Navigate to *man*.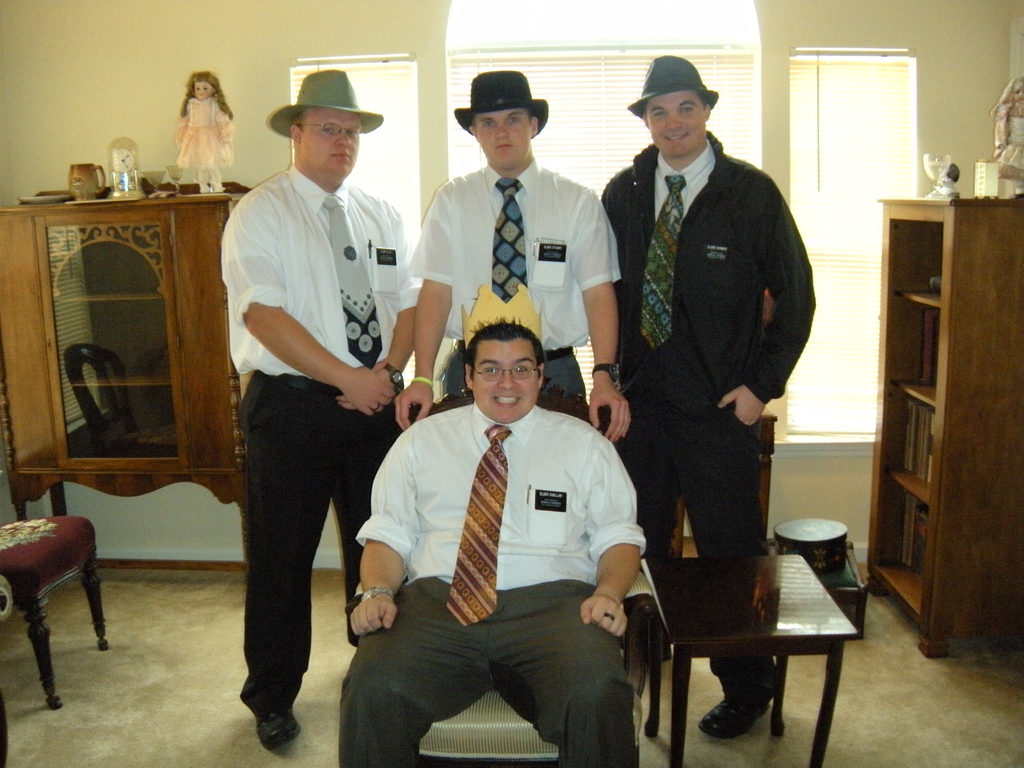
Navigation target: detection(391, 68, 633, 452).
